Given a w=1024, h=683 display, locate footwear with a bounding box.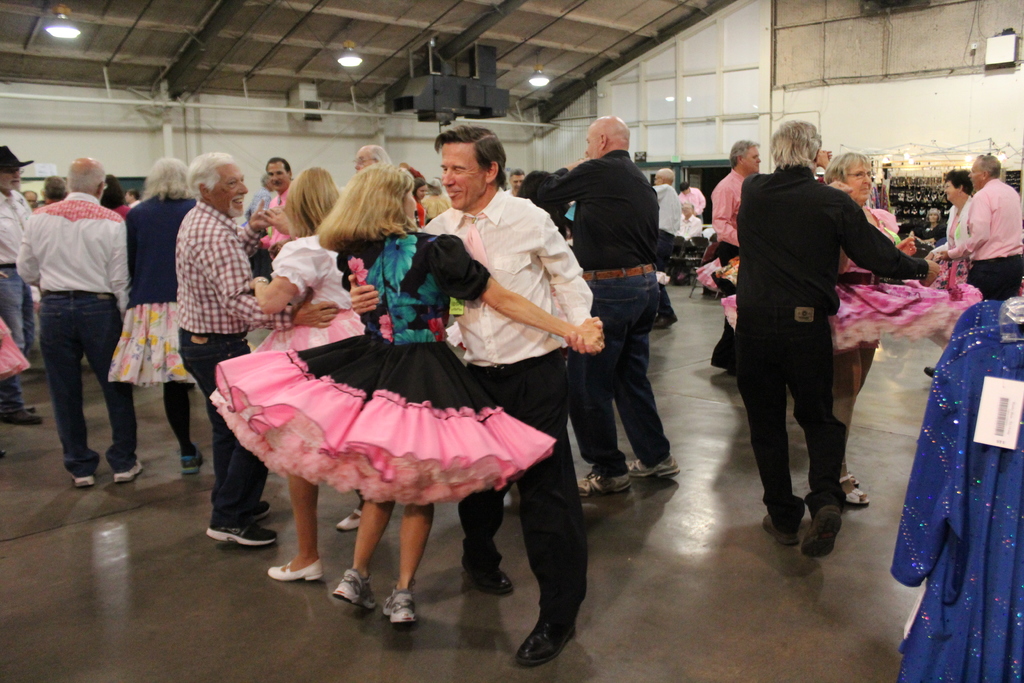
Located: 72, 473, 97, 491.
